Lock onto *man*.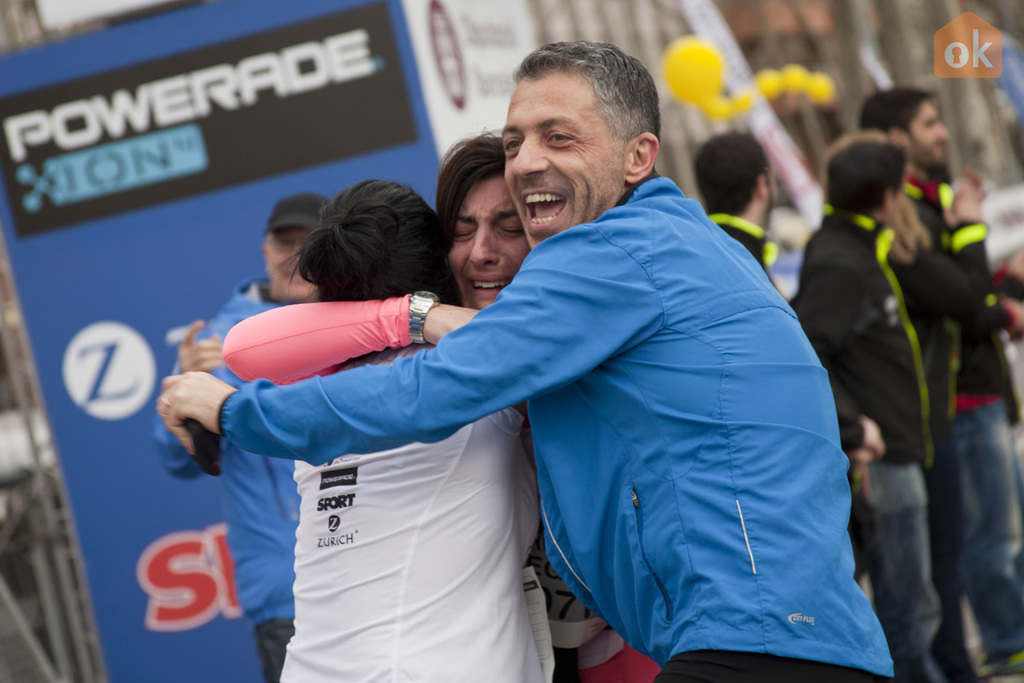
Locked: <bbox>284, 77, 880, 682</bbox>.
